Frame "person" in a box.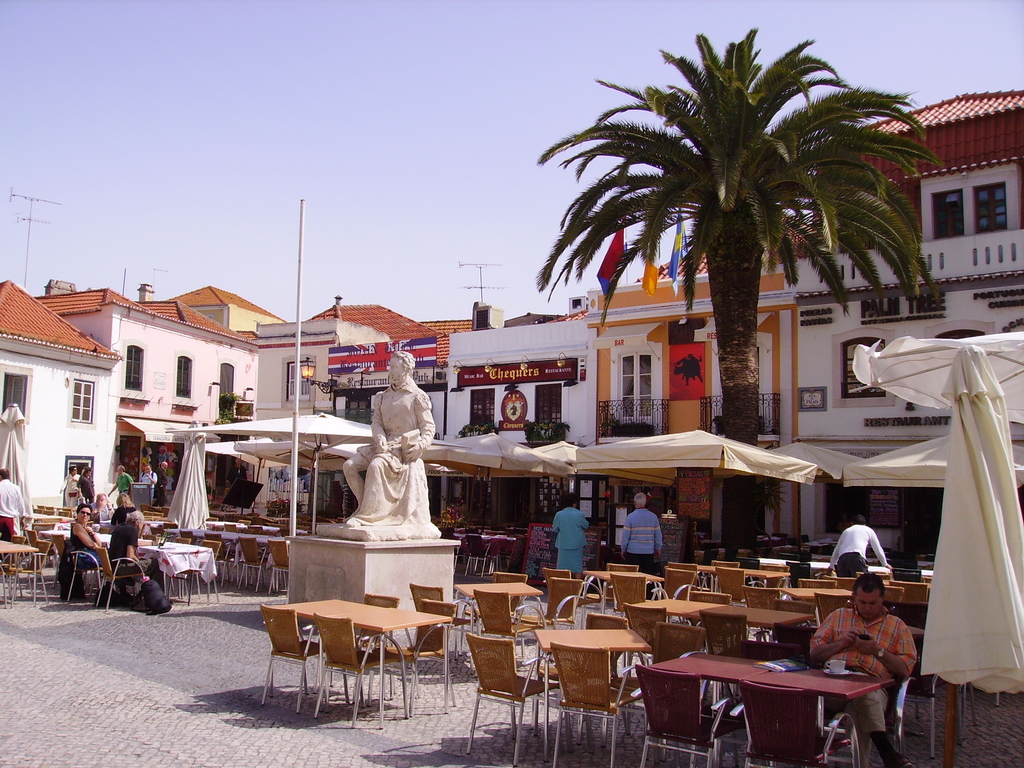
pyautogui.locateOnScreen(0, 468, 24, 550).
